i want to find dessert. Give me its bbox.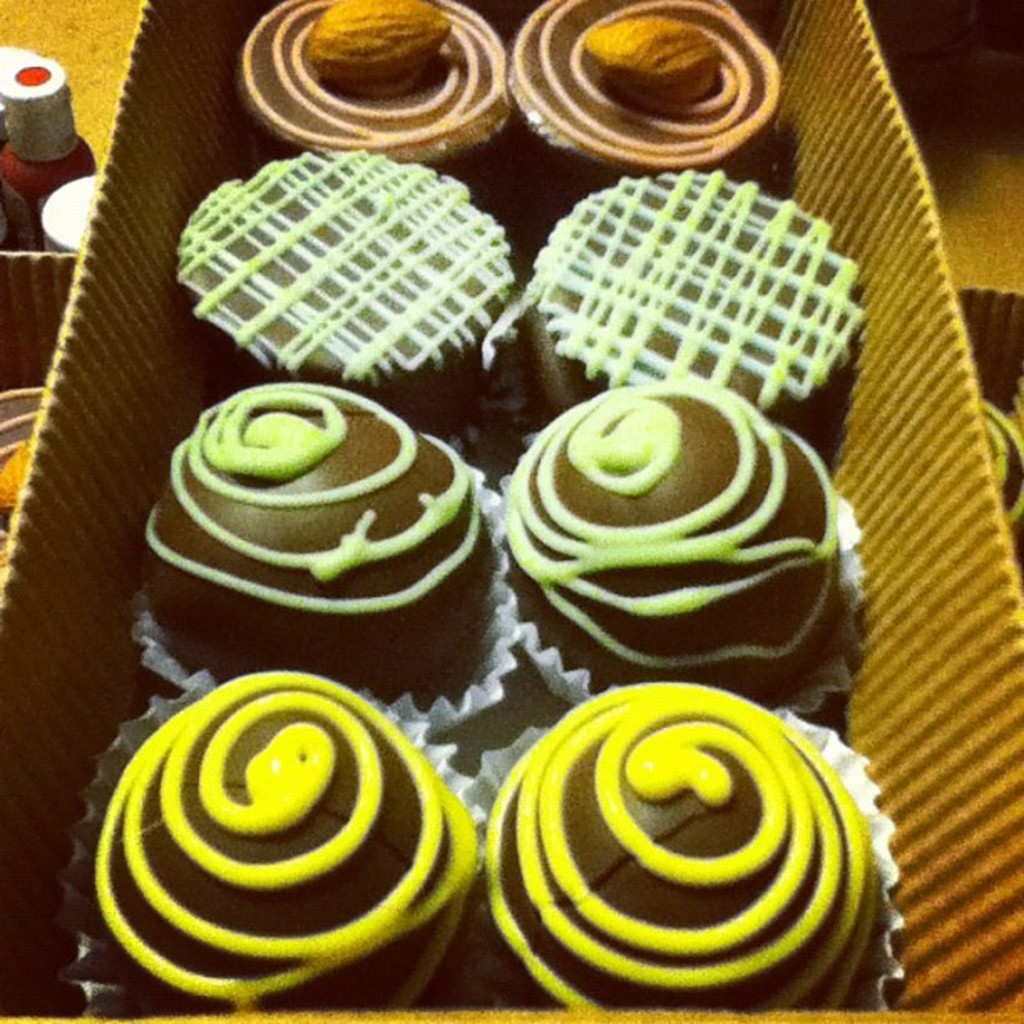
[x1=472, y1=417, x2=892, y2=723].
